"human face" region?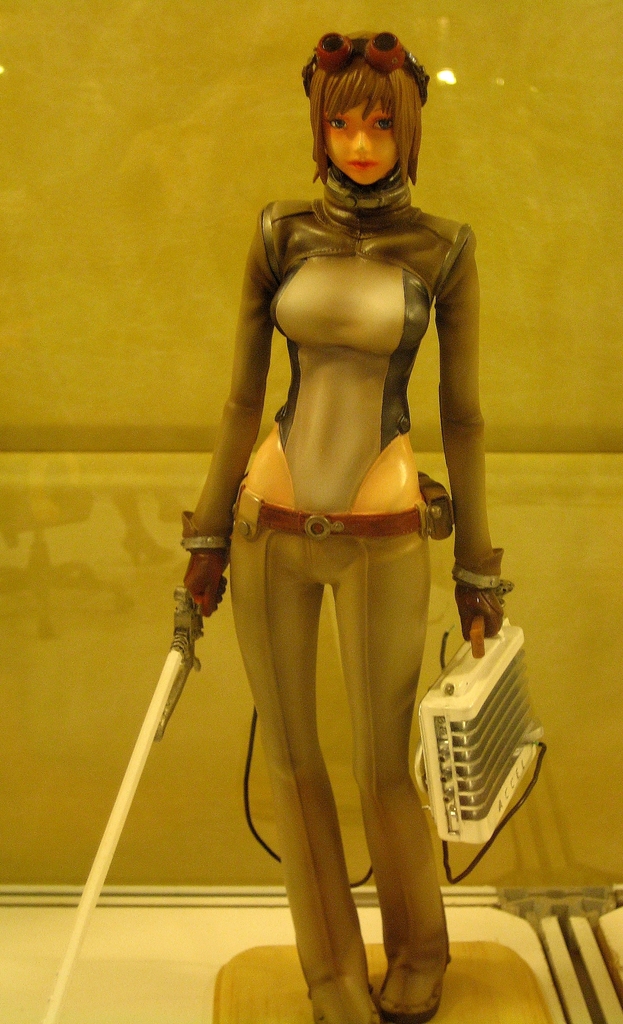
[x1=325, y1=100, x2=402, y2=184]
